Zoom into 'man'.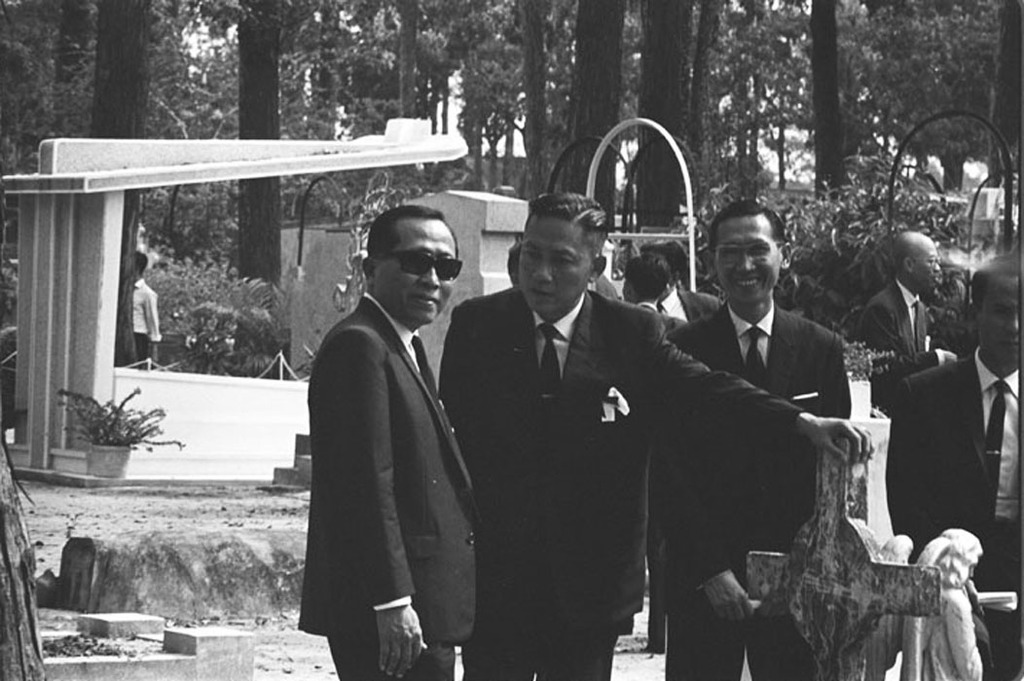
Zoom target: region(655, 207, 857, 680).
